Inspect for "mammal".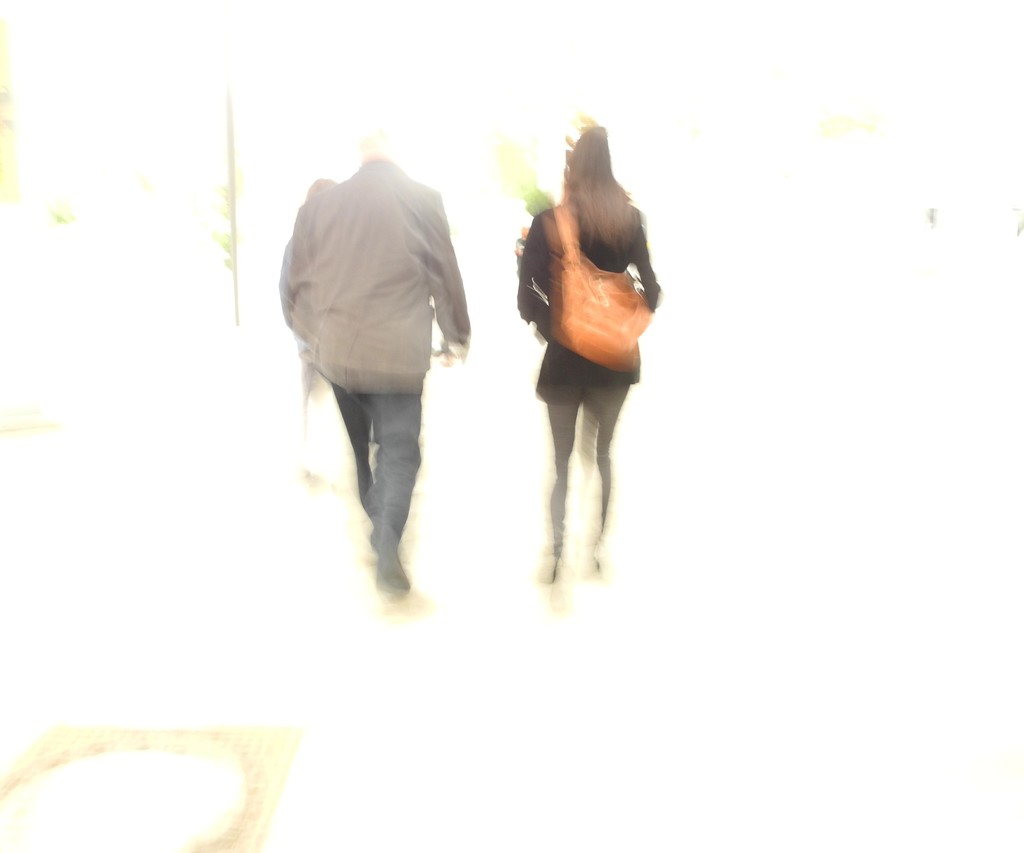
Inspection: x1=512 y1=118 x2=664 y2=589.
